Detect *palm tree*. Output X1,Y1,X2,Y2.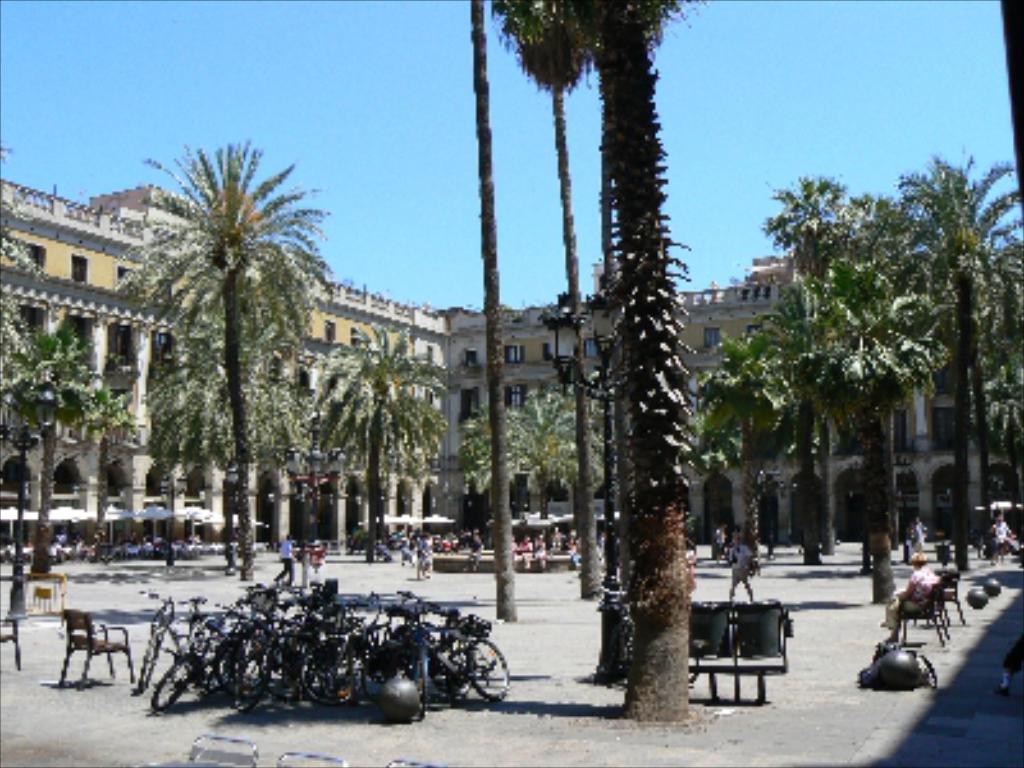
3,323,110,573.
